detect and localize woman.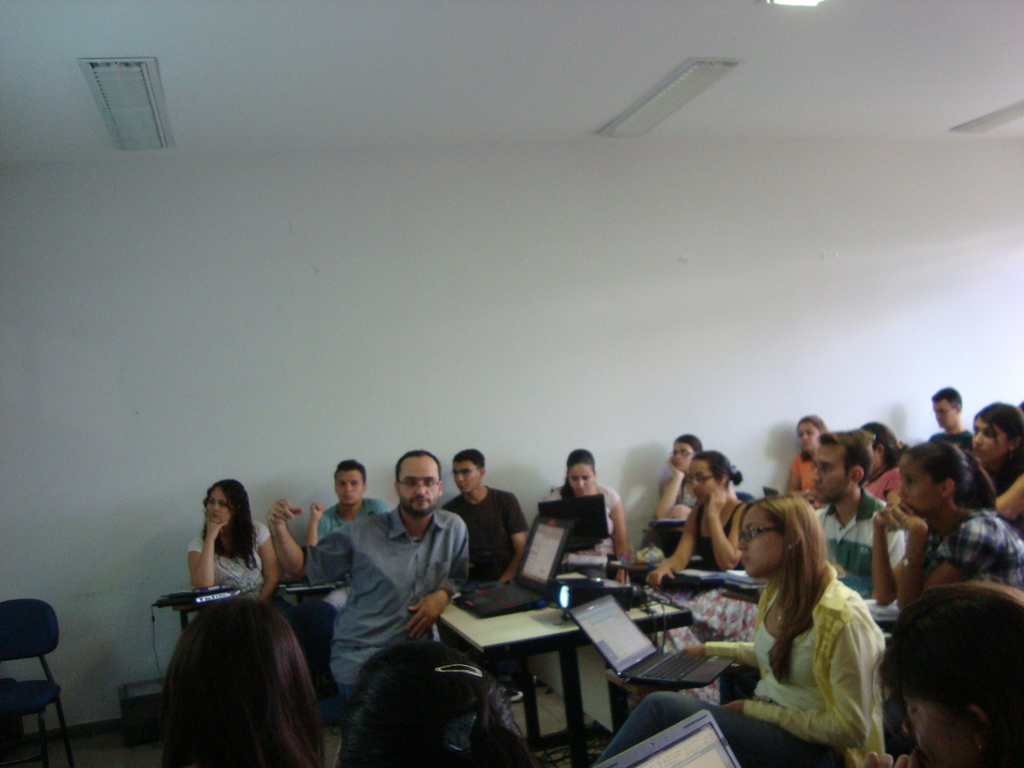
Localized at select_region(646, 449, 756, 655).
